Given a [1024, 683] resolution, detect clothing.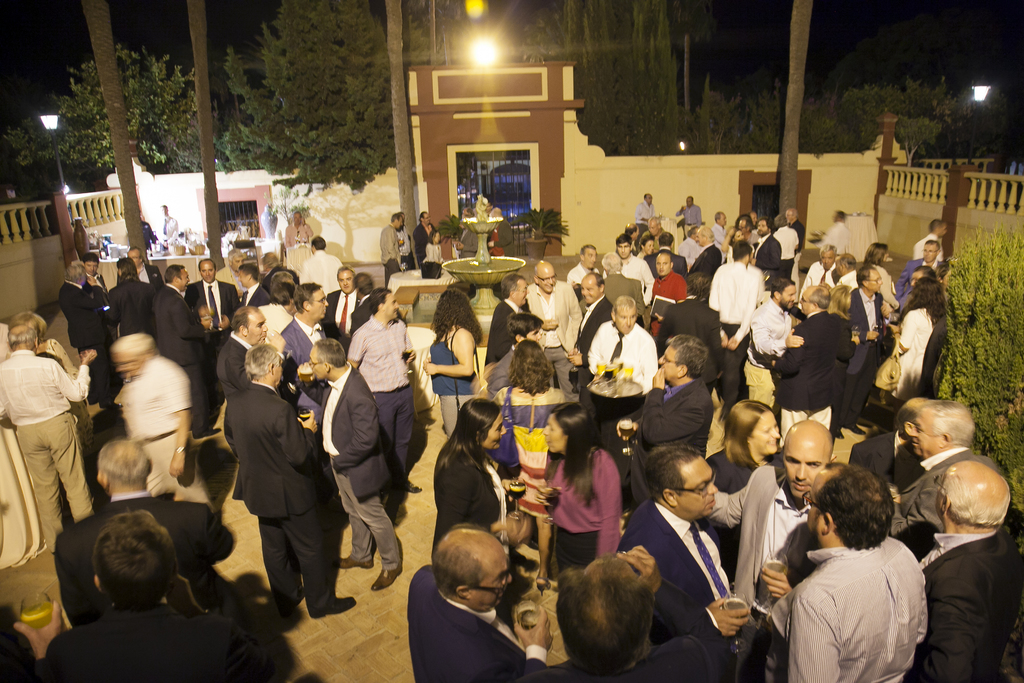
907:523:1023:682.
